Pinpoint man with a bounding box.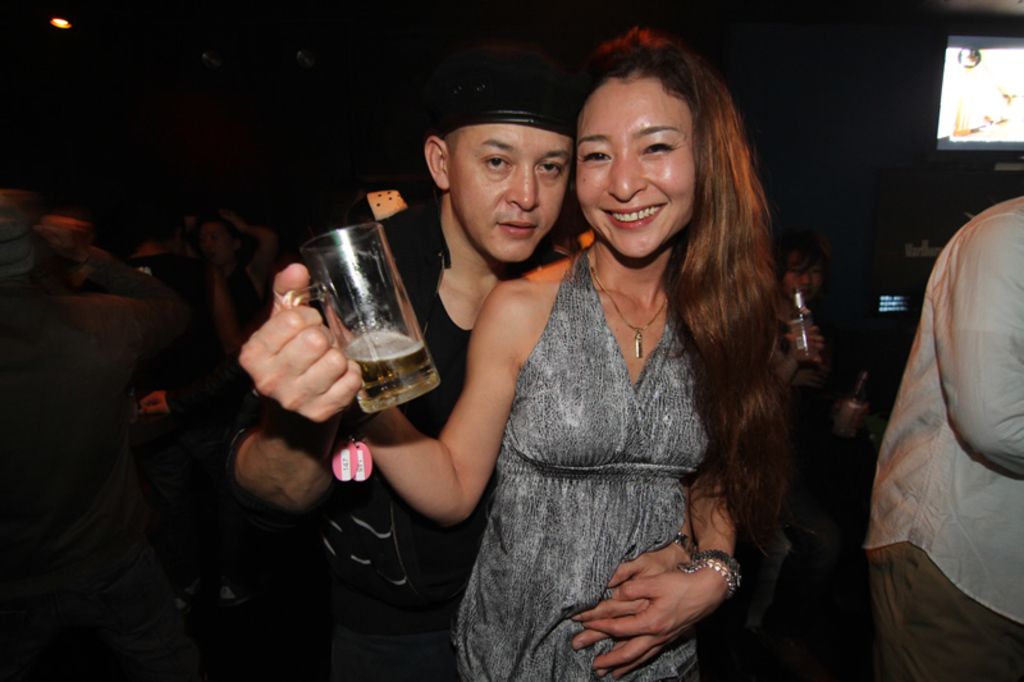
rect(864, 196, 1021, 681).
